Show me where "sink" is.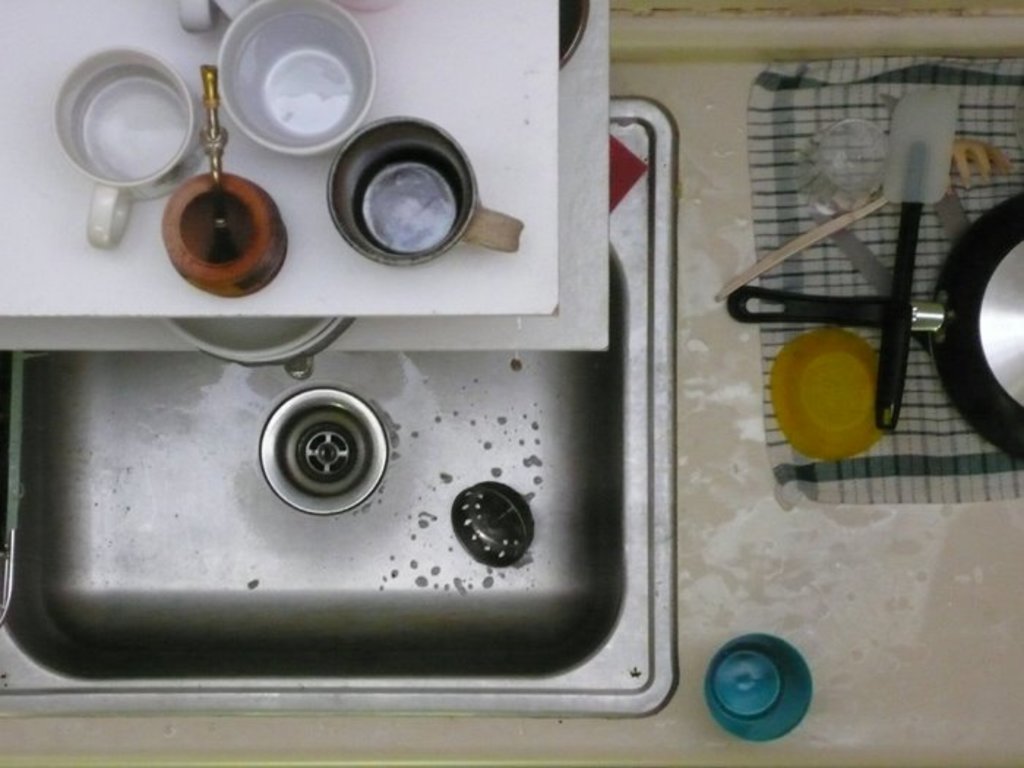
"sink" is at (0,97,679,723).
